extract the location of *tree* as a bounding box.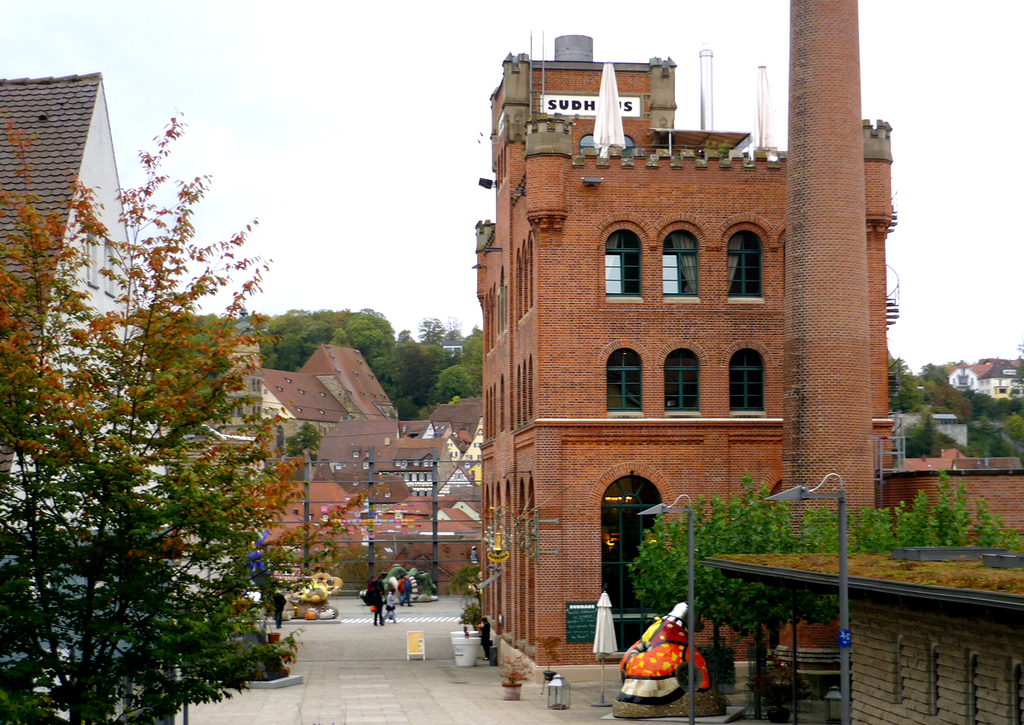
<region>927, 377, 975, 425</region>.
